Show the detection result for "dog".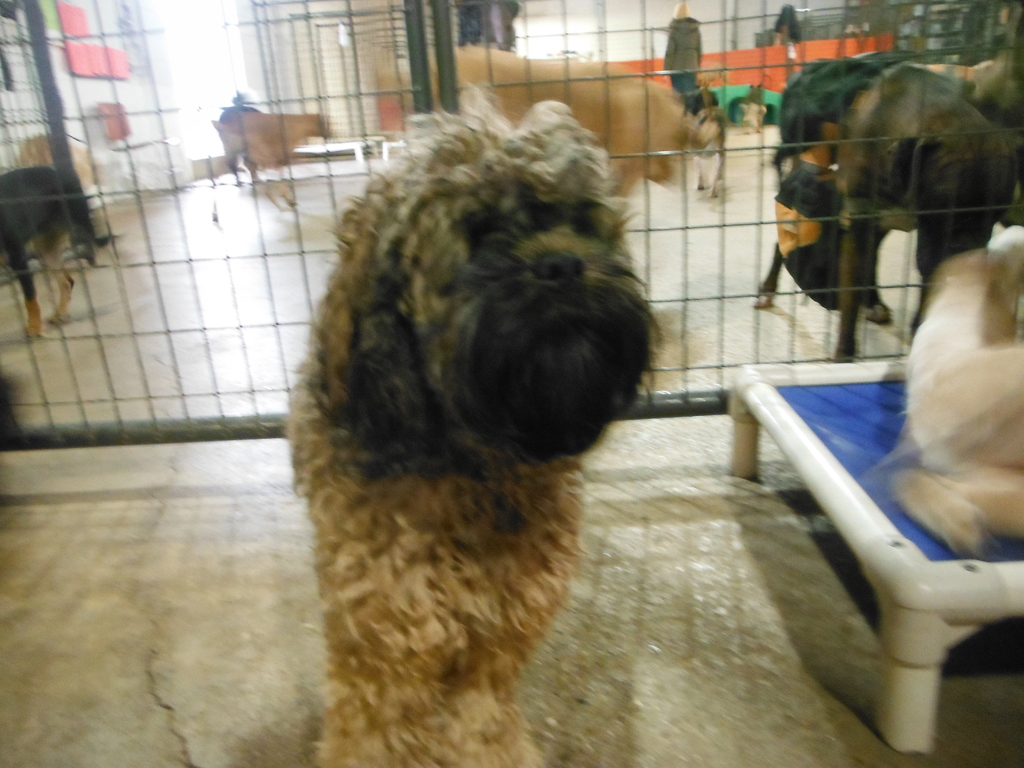
bbox(396, 44, 719, 201).
